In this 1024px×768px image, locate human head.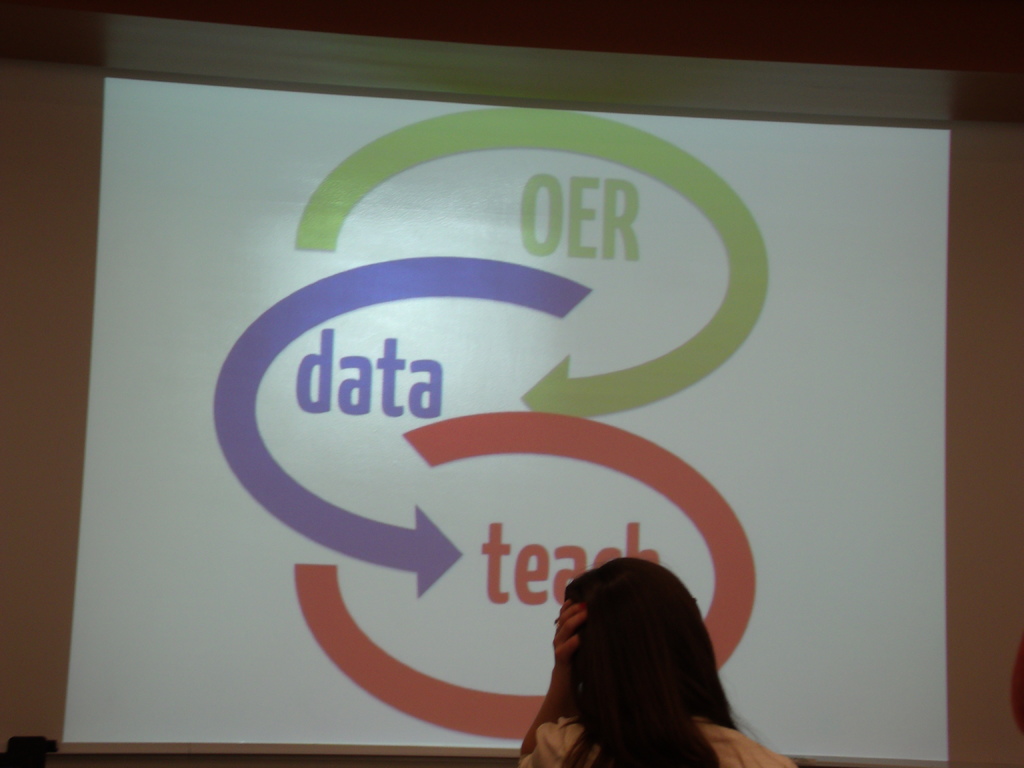
Bounding box: <bbox>544, 548, 710, 728</bbox>.
